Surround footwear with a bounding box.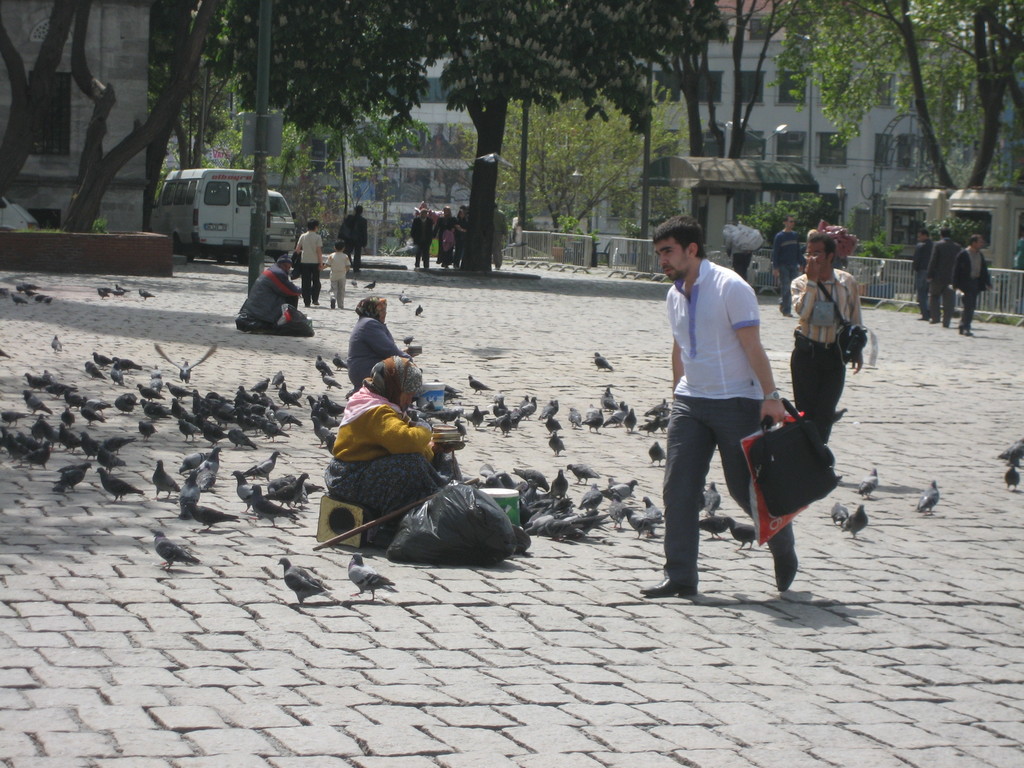
(left=918, top=316, right=929, bottom=320).
